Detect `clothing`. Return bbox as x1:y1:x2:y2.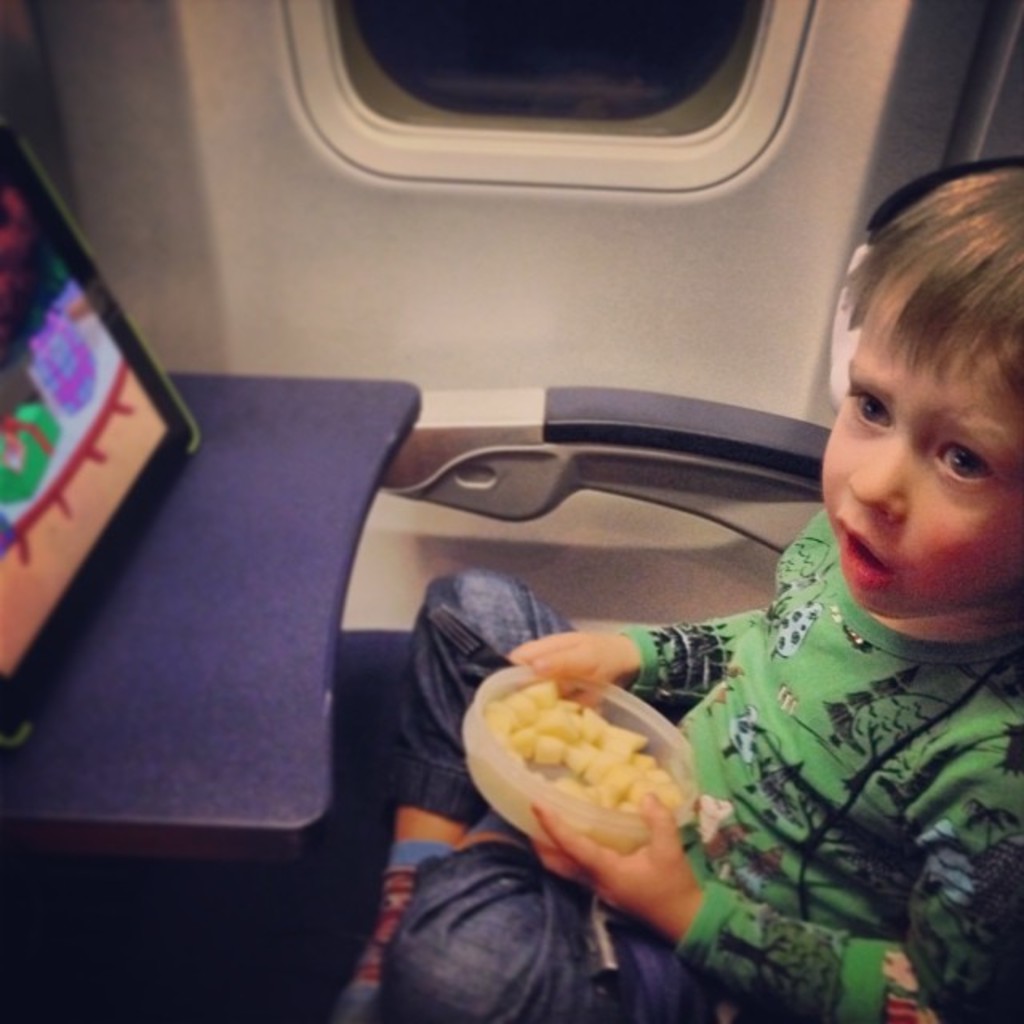
363:498:1022:1022.
